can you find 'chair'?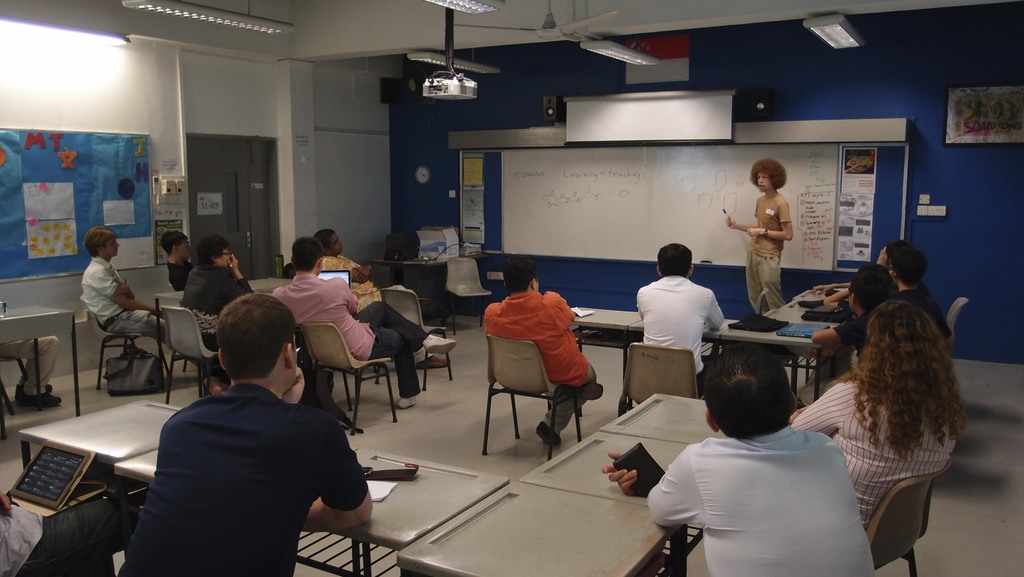
Yes, bounding box: pyautogui.locateOnScreen(159, 304, 219, 404).
